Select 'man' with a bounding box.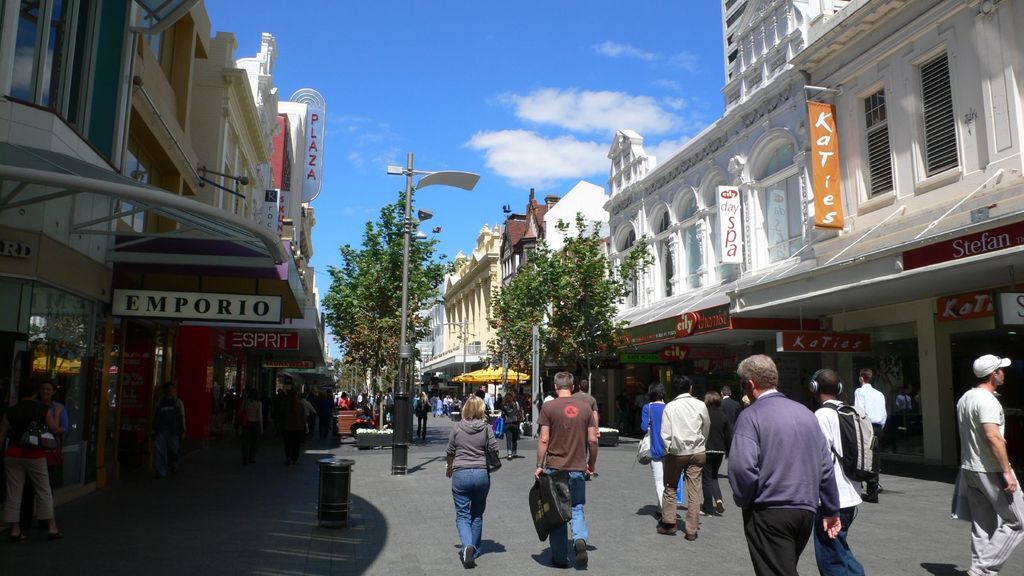
728/351/842/575.
